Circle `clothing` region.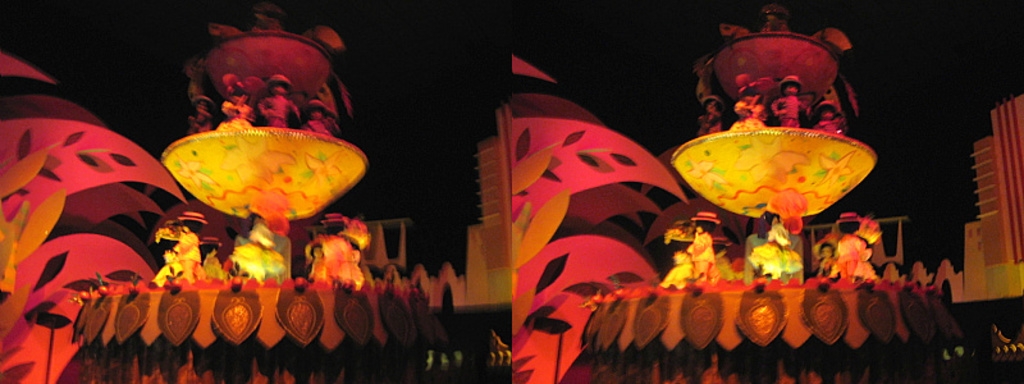
Region: (left=700, top=115, right=721, bottom=131).
